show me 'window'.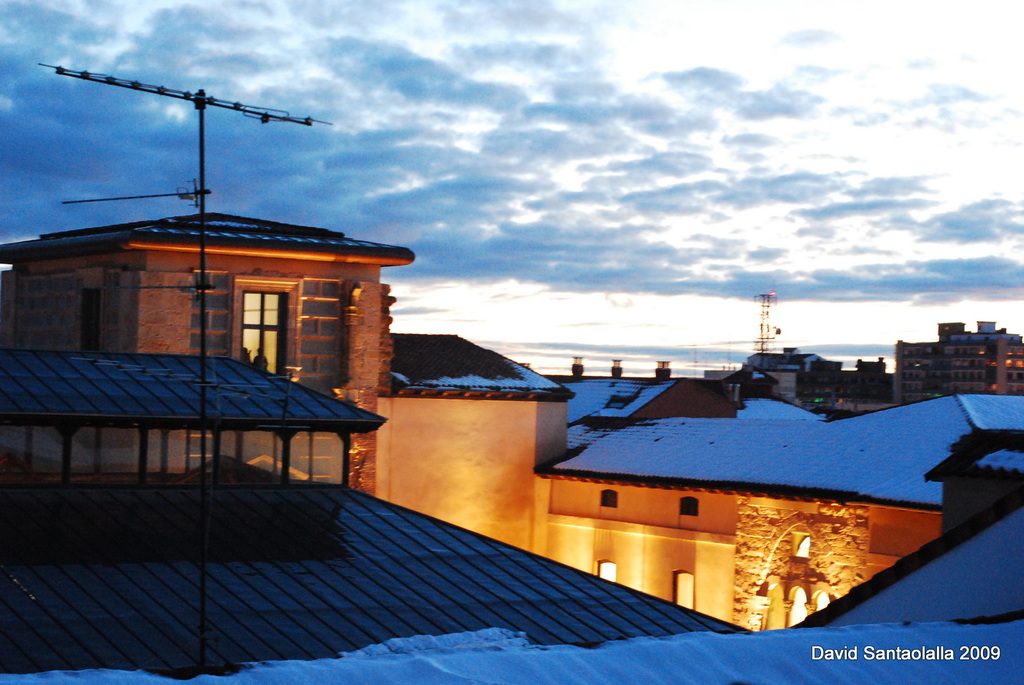
'window' is here: bbox=(232, 276, 303, 378).
